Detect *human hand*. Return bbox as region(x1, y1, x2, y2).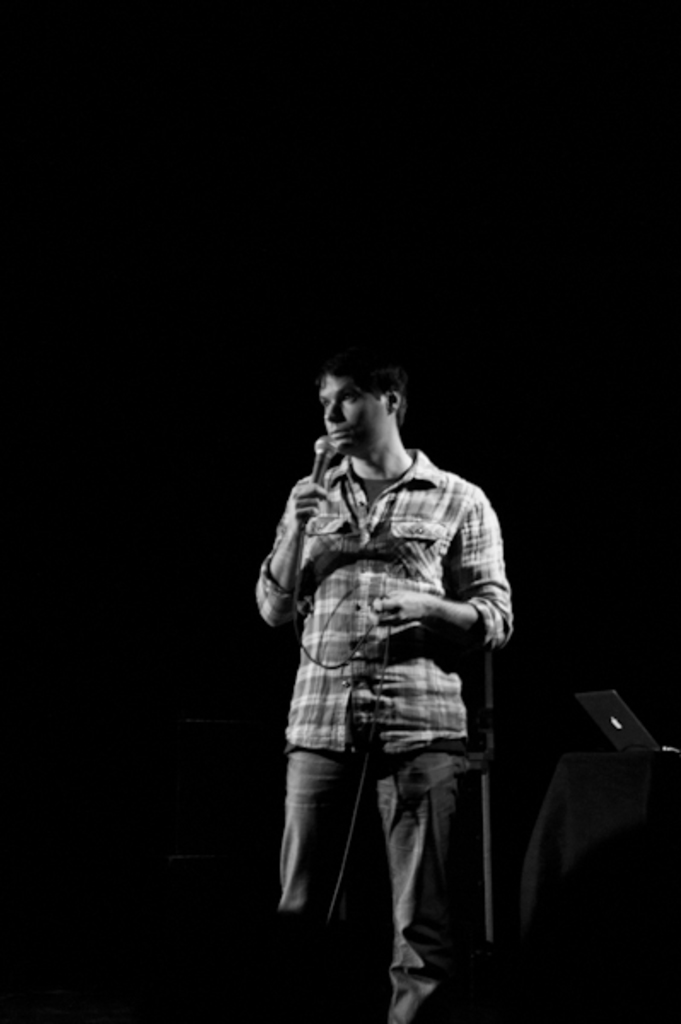
region(280, 480, 331, 538).
